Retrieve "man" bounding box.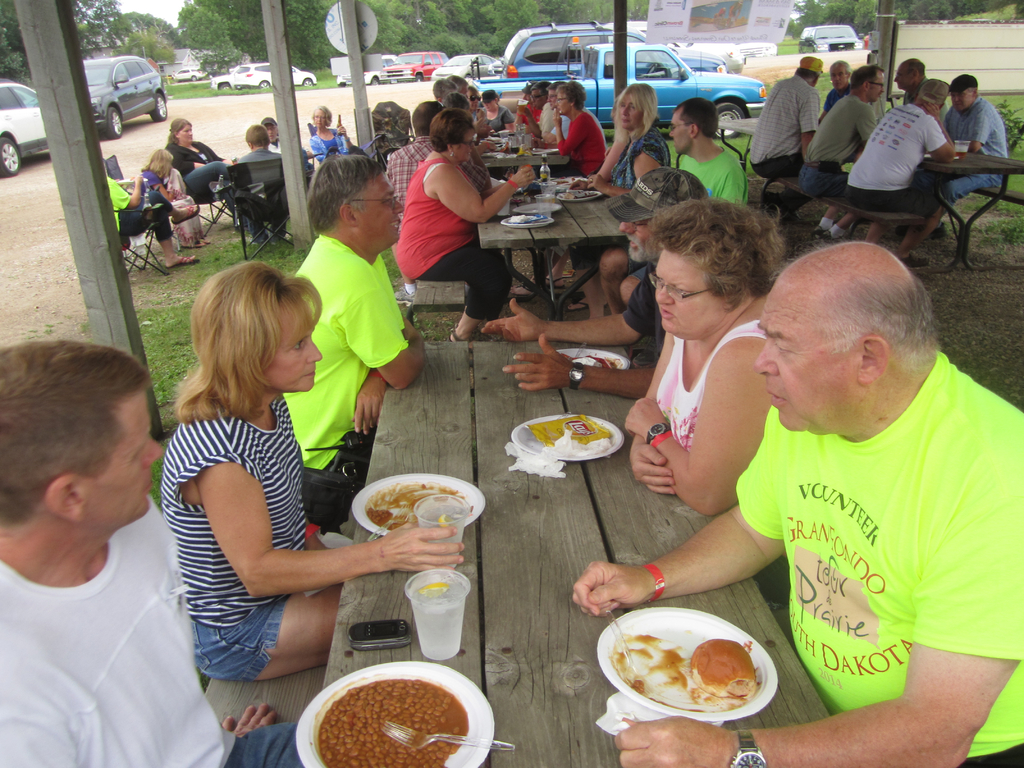
Bounding box: 510, 83, 554, 143.
